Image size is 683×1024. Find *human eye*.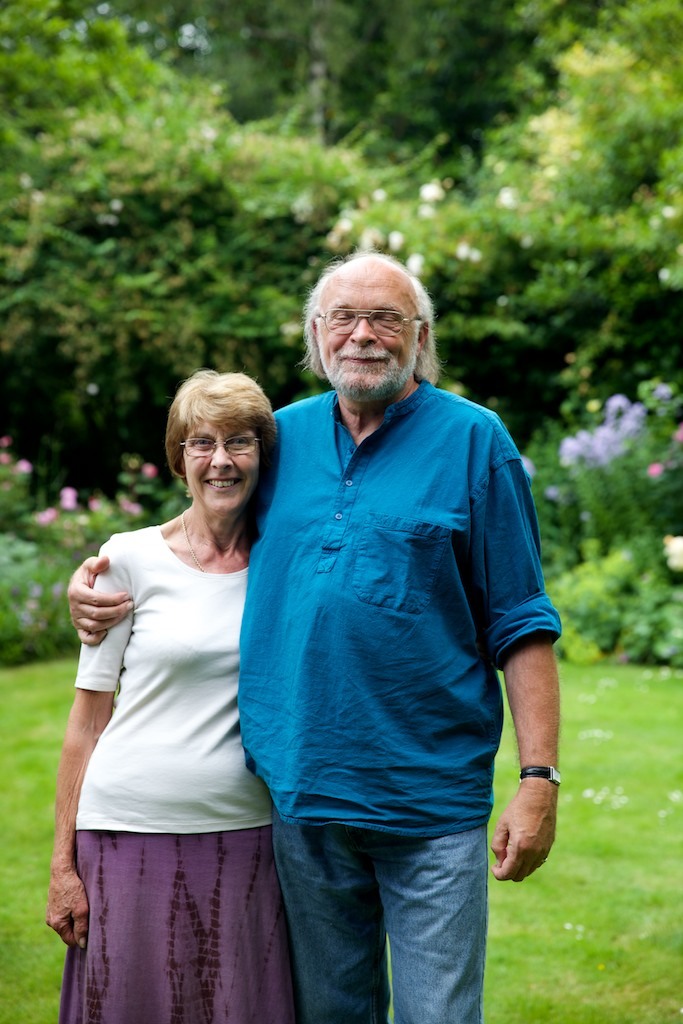
l=192, t=433, r=217, b=449.
